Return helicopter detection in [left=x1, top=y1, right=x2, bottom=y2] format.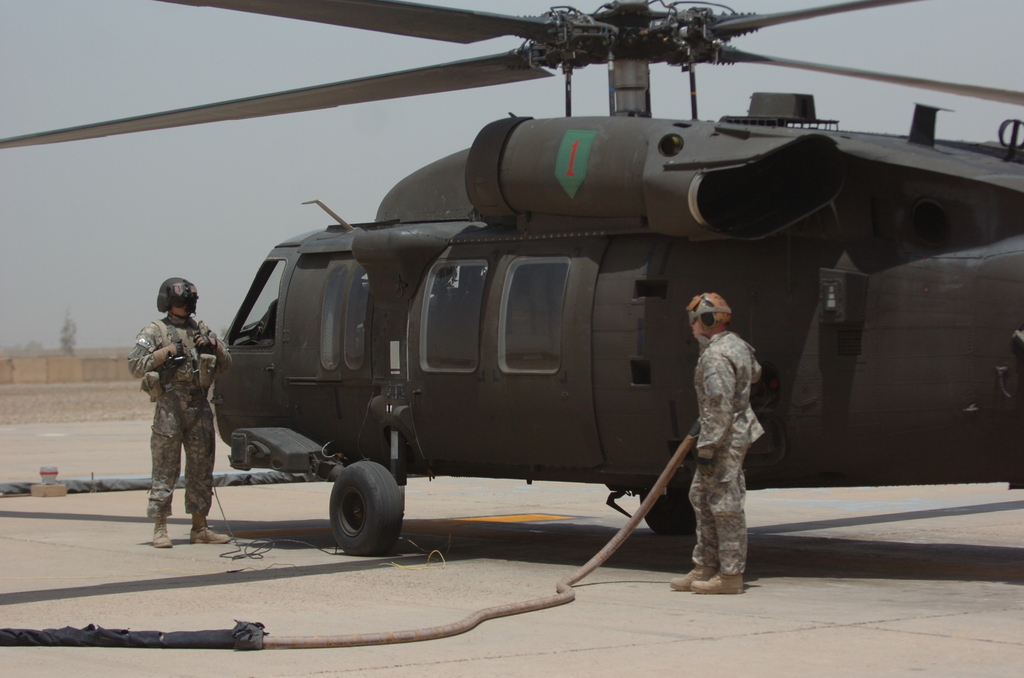
[left=119, top=0, right=1023, bottom=570].
